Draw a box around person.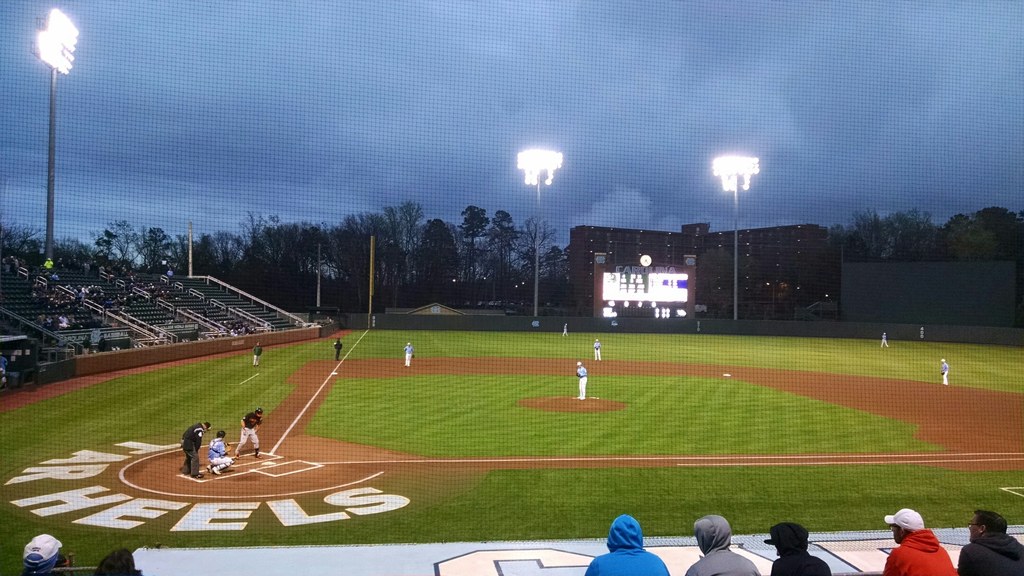
177:422:208:479.
